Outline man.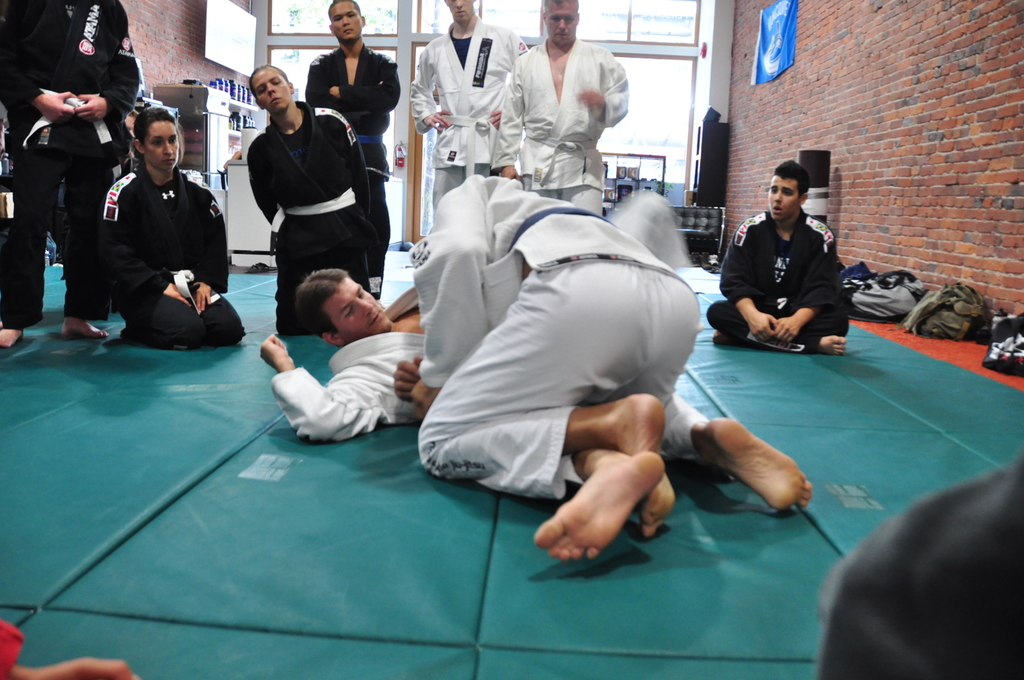
Outline: <box>699,158,852,358</box>.
